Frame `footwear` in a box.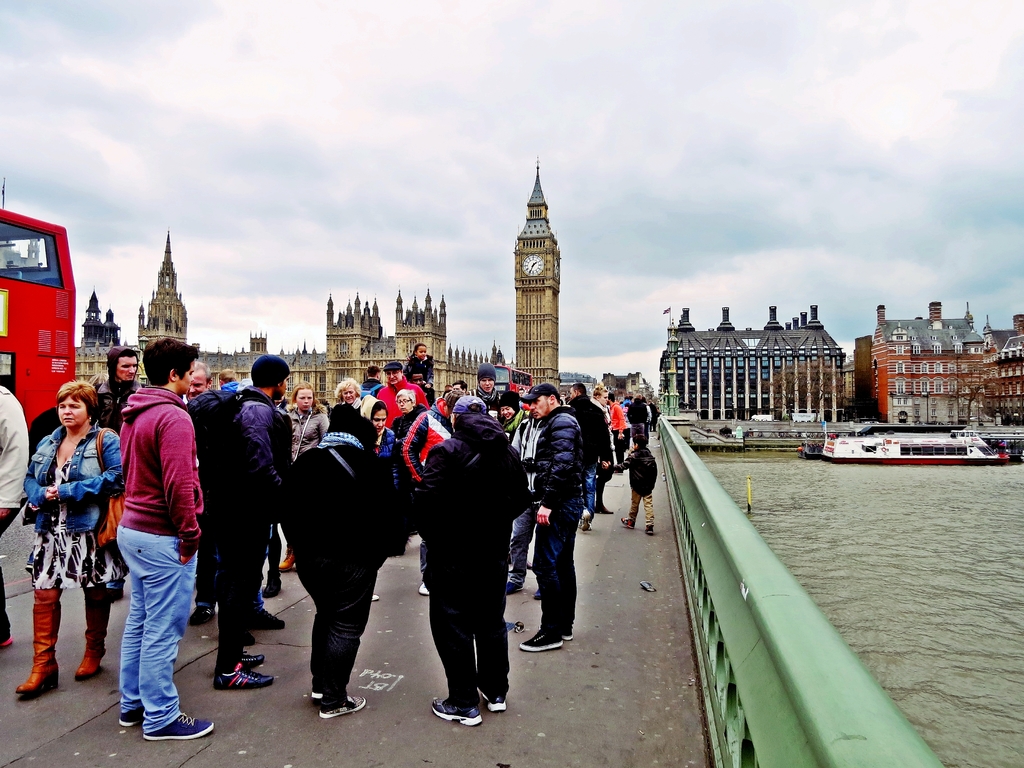
x1=431, y1=698, x2=481, y2=728.
